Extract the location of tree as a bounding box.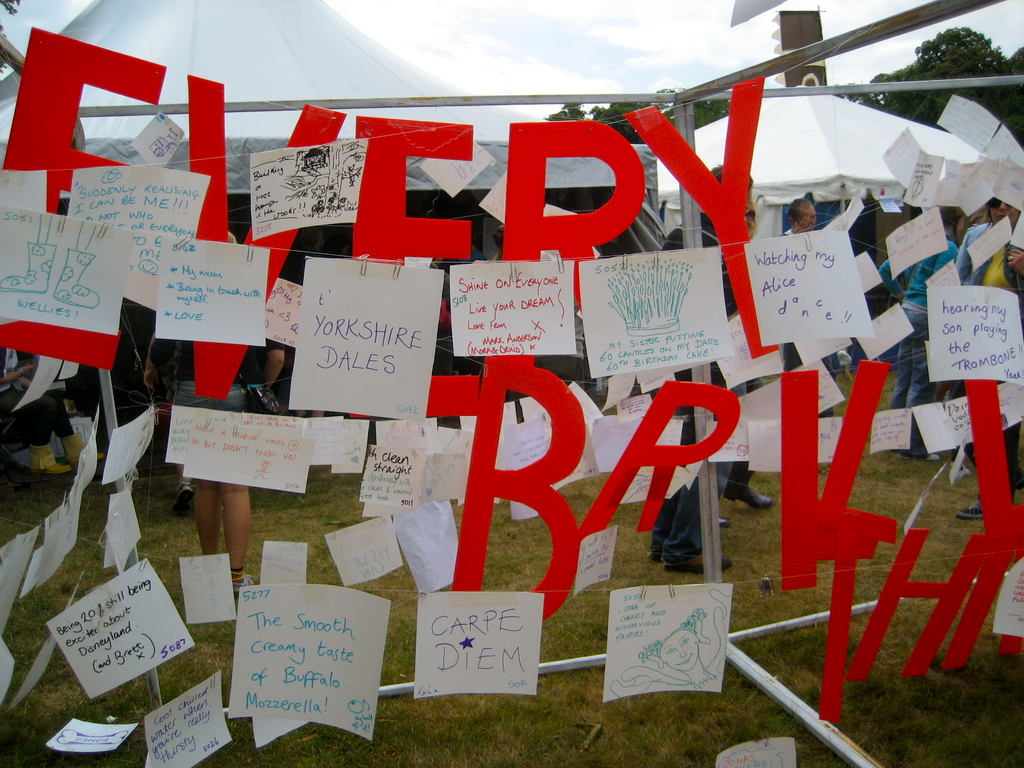
box=[0, 0, 19, 77].
